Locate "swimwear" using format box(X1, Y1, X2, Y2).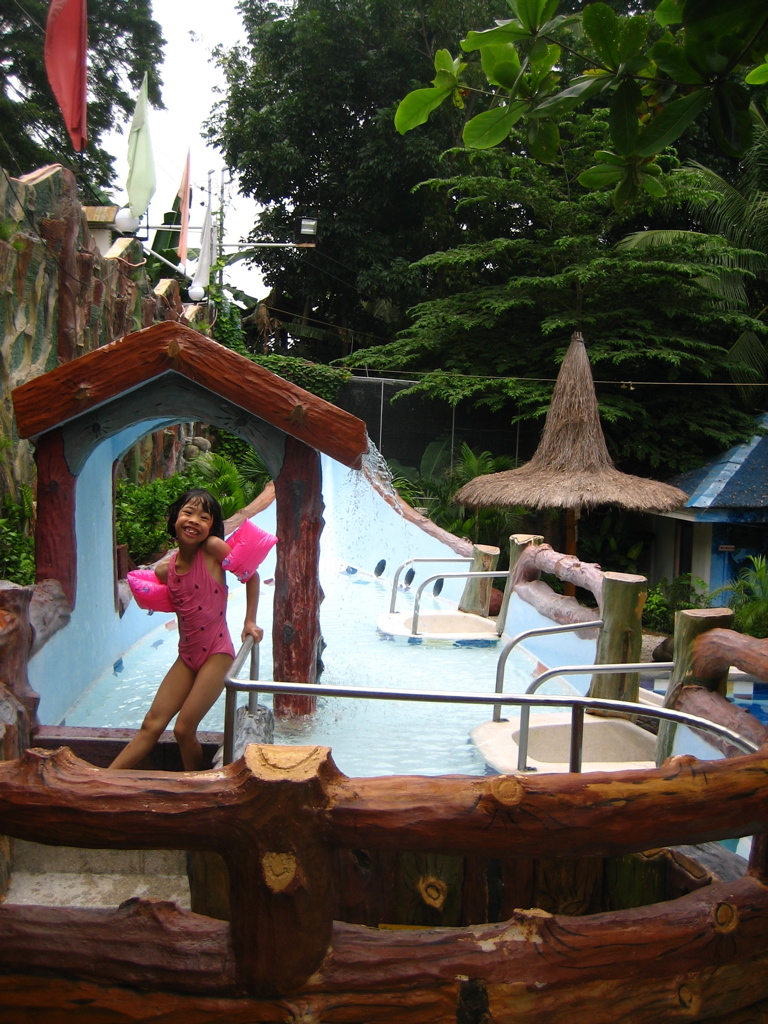
box(169, 549, 236, 668).
